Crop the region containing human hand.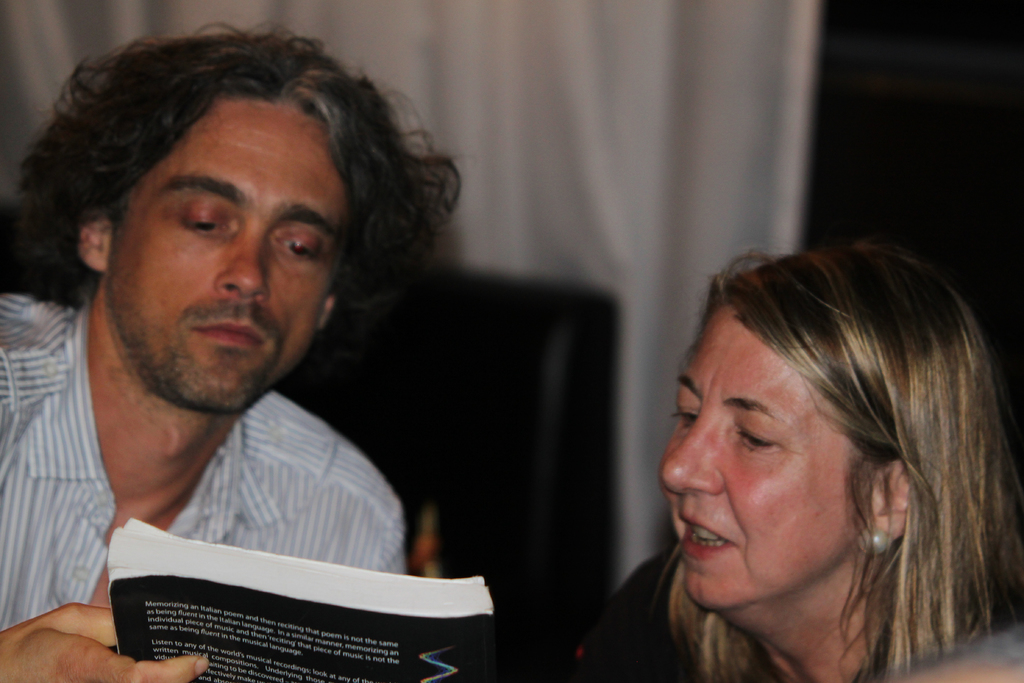
Crop region: crop(0, 604, 211, 679).
